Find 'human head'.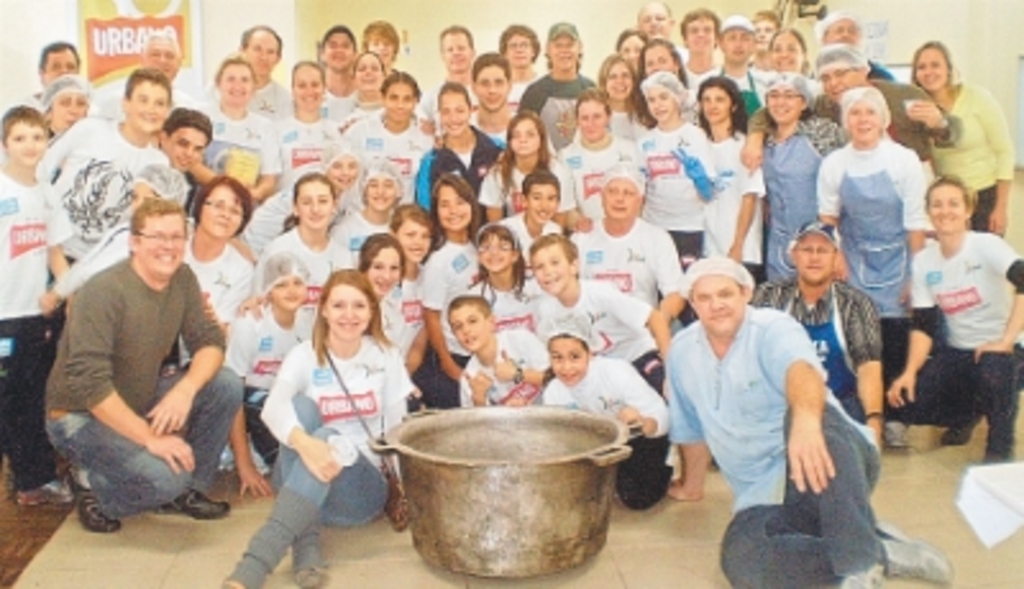
{"x1": 151, "y1": 108, "x2": 212, "y2": 169}.
